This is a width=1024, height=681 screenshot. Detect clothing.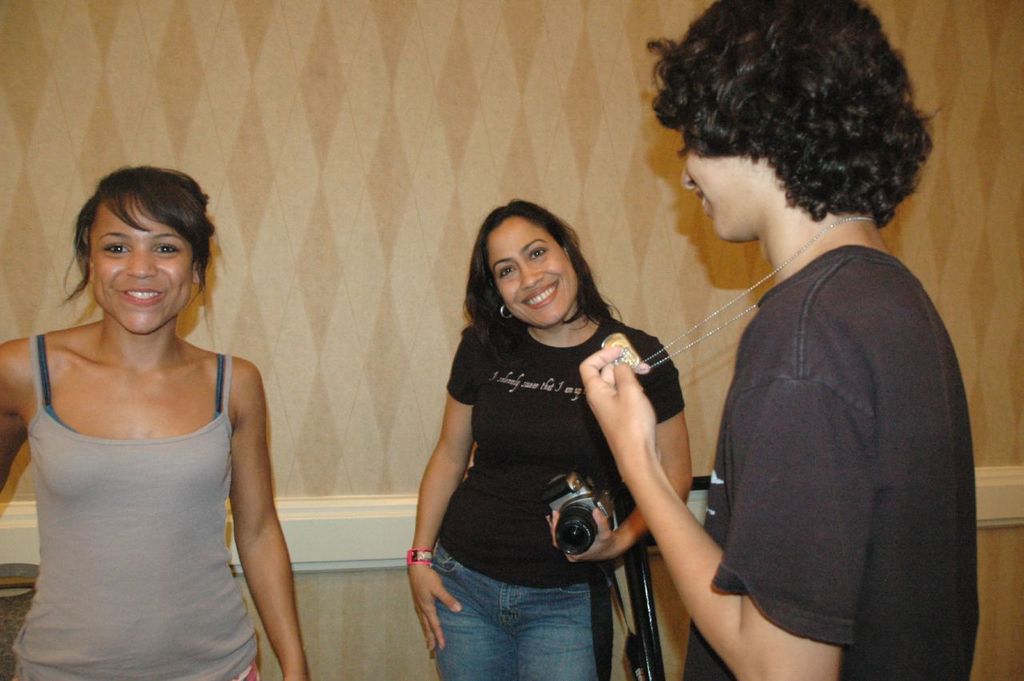
(426, 319, 690, 680).
